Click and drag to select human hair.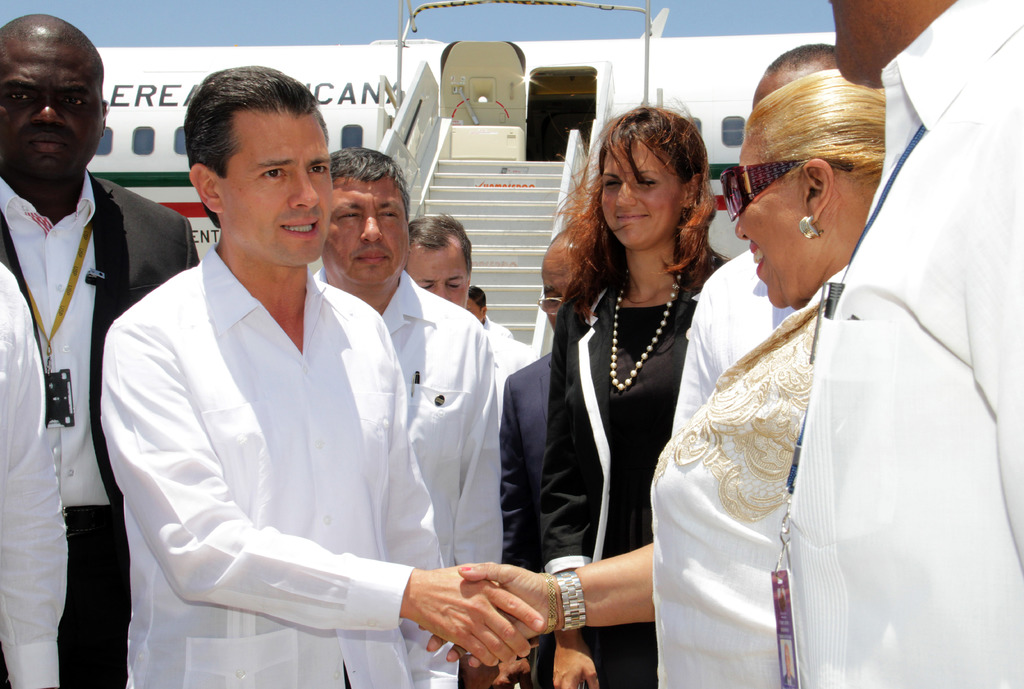
Selection: [406,212,470,277].
